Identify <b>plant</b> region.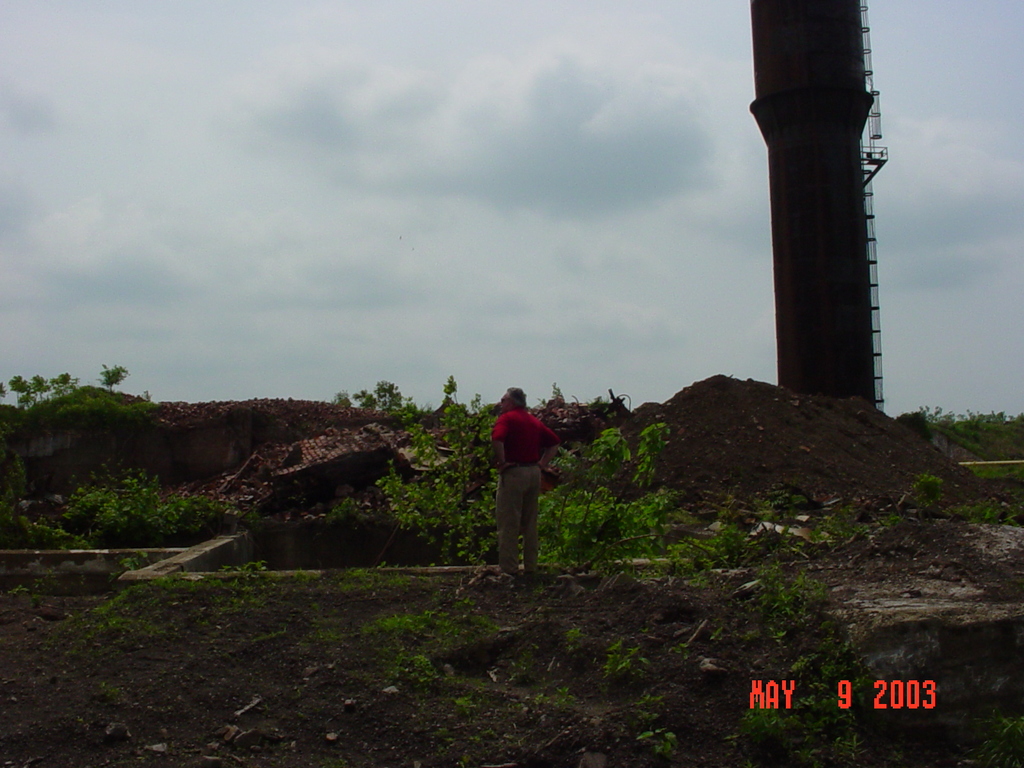
Region: bbox=(809, 508, 860, 549).
